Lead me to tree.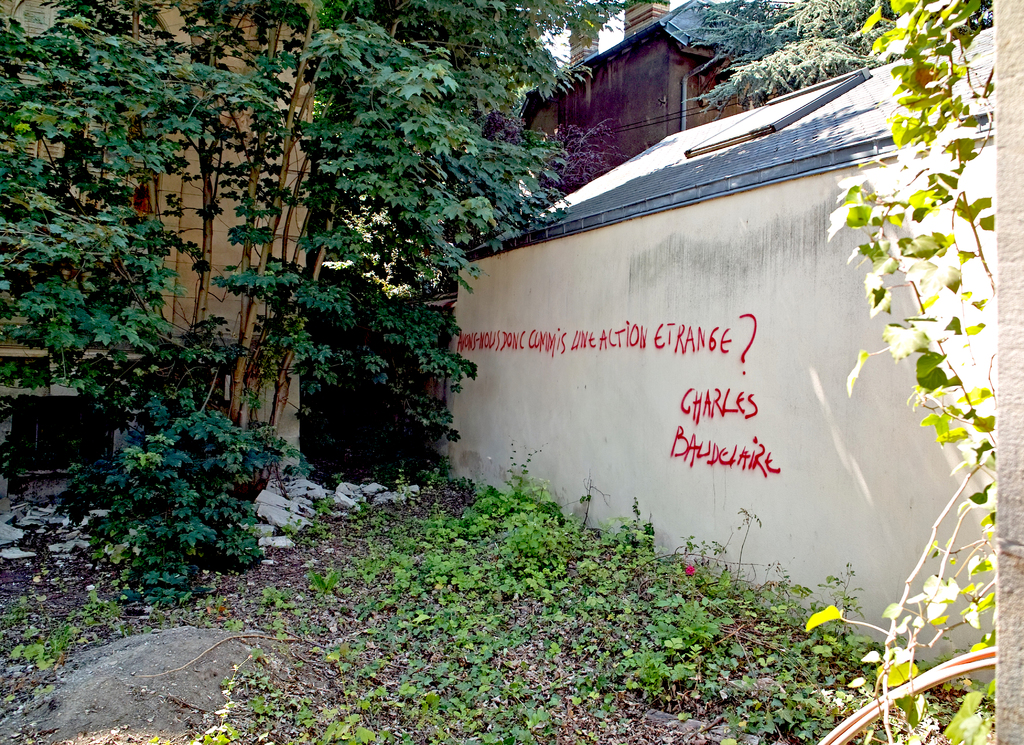
Lead to [801, 0, 993, 744].
